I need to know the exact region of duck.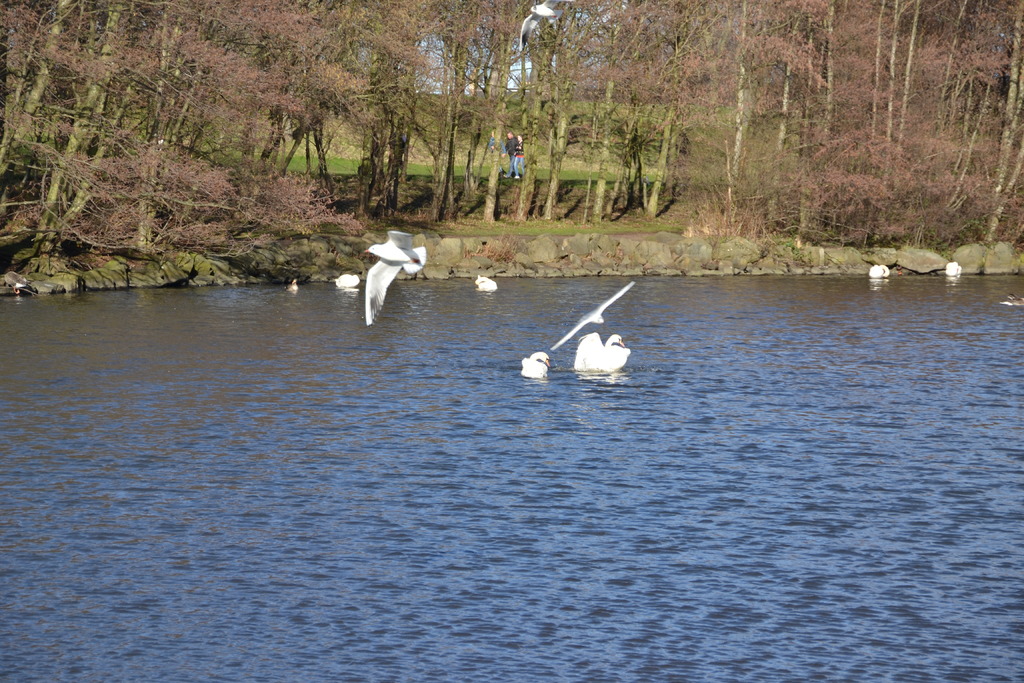
Region: 862:260:898:274.
